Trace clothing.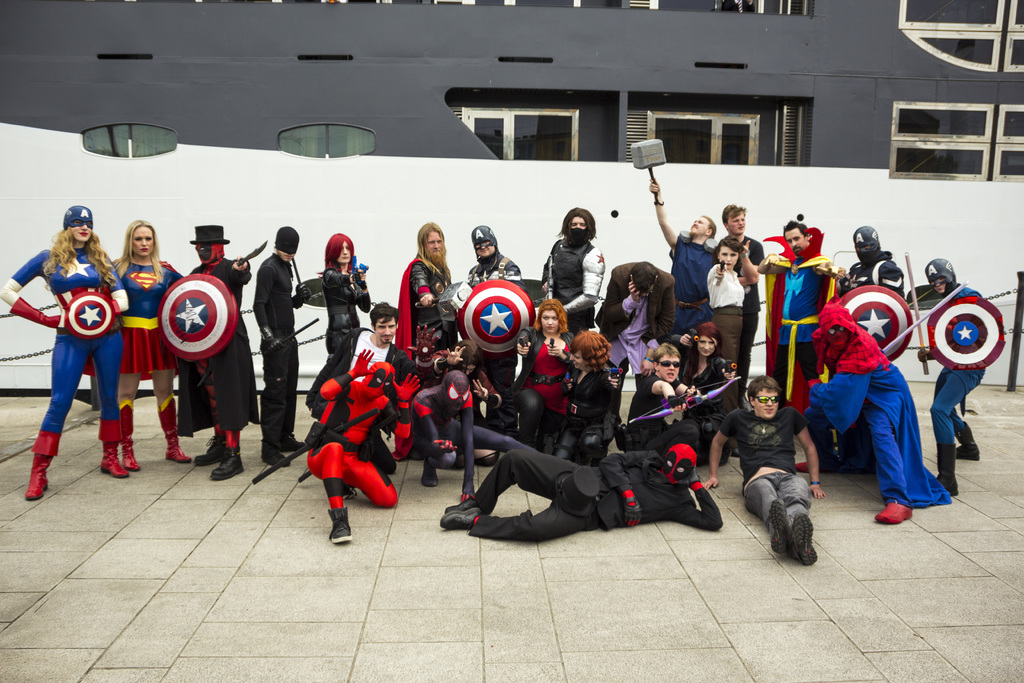
Traced to rect(796, 300, 953, 516).
